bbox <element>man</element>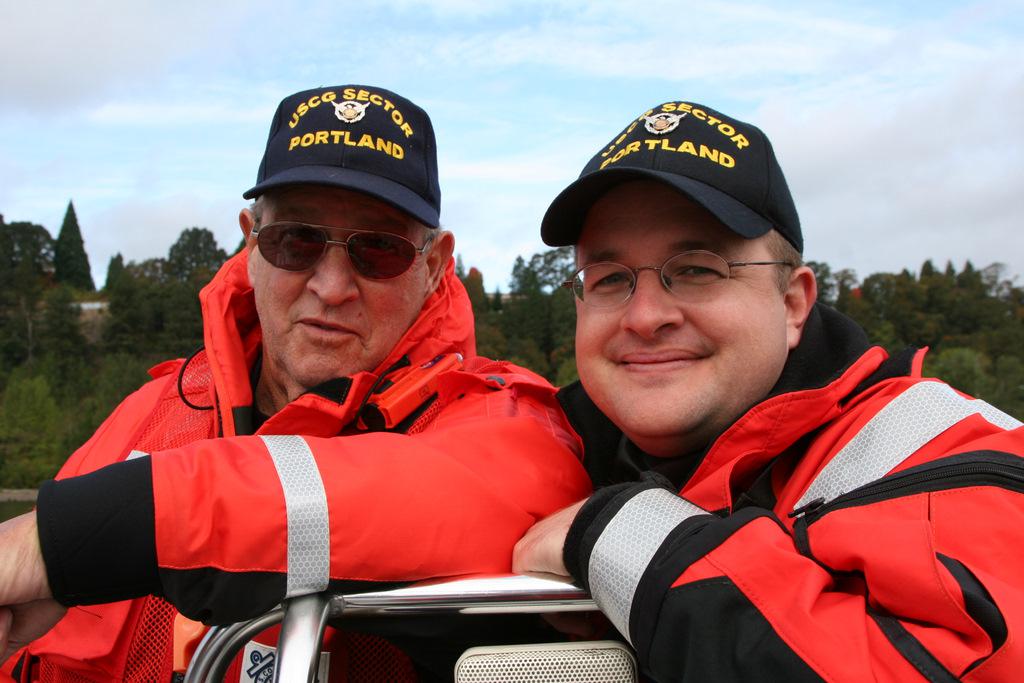
(x1=509, y1=102, x2=1023, y2=682)
